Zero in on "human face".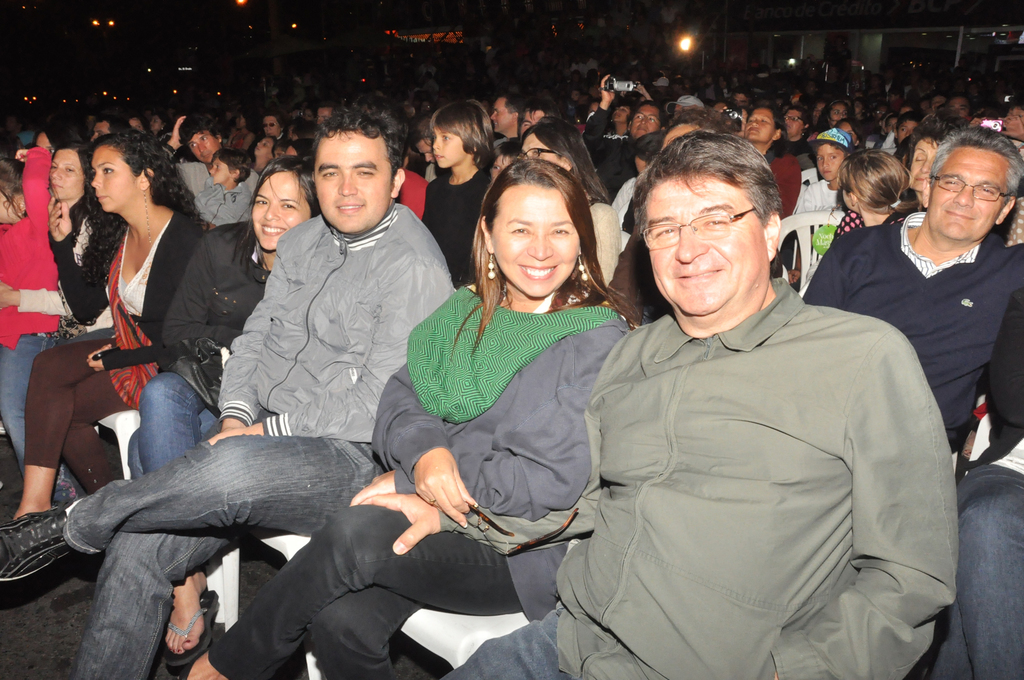
Zeroed in: {"x1": 931, "y1": 147, "x2": 1007, "y2": 239}.
